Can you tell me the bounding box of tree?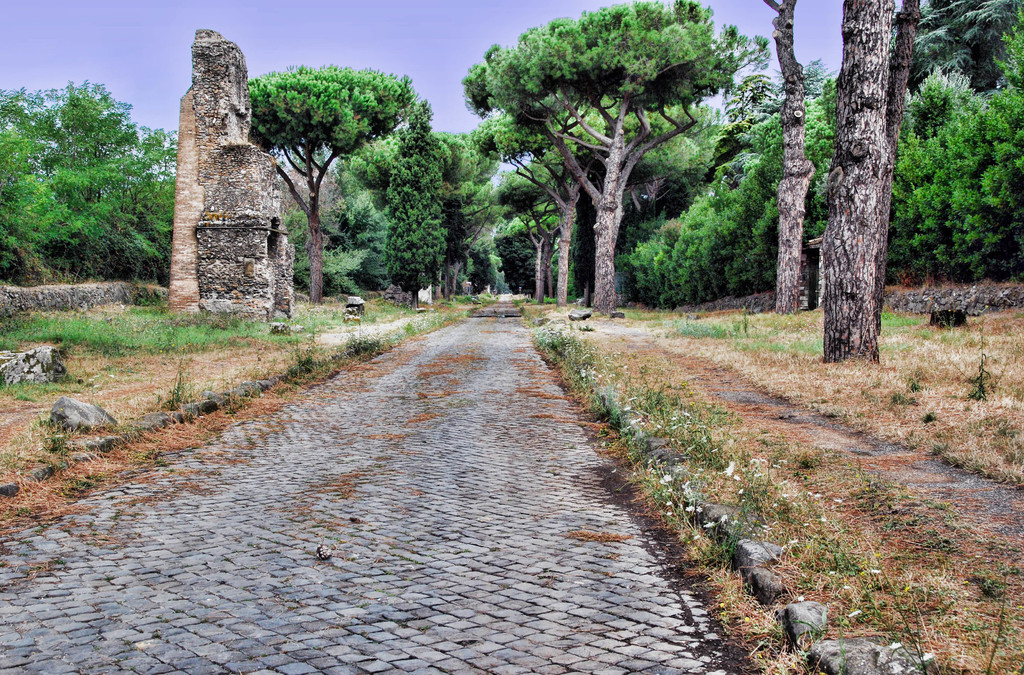
select_region(454, 0, 782, 322).
